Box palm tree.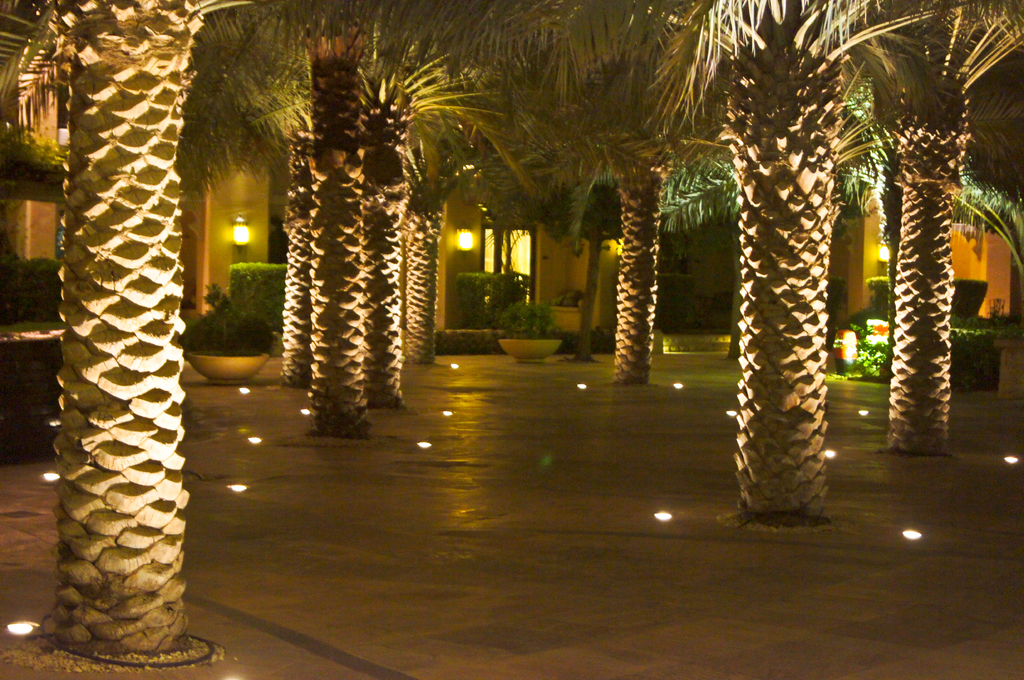
[257, 0, 461, 404].
